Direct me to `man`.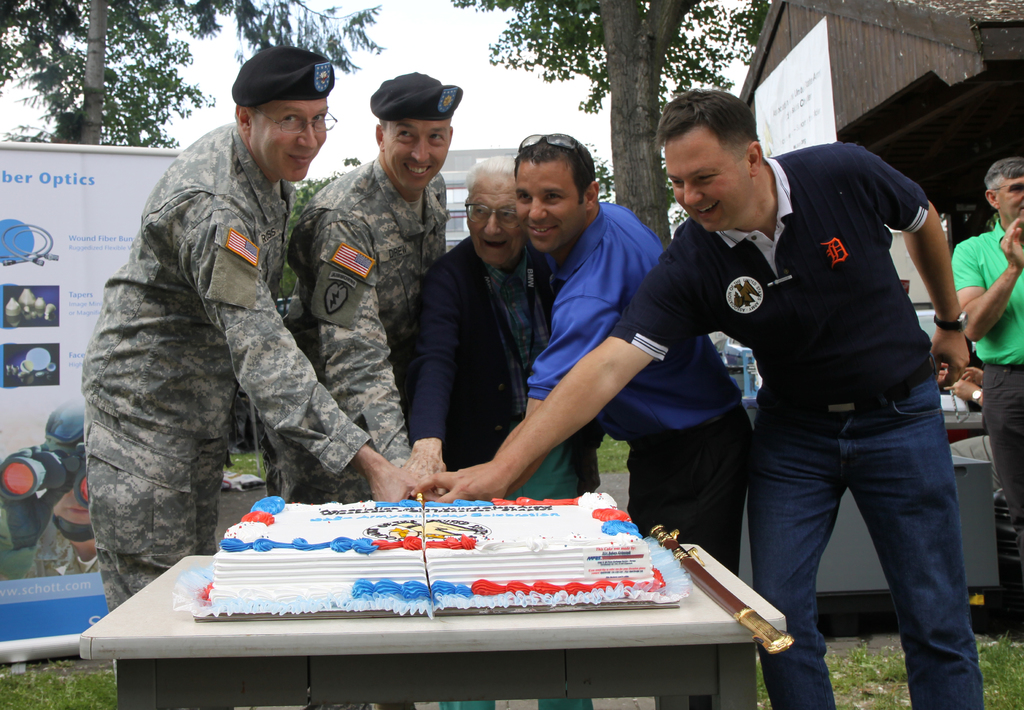
Direction: {"x1": 951, "y1": 156, "x2": 1023, "y2": 561}.
